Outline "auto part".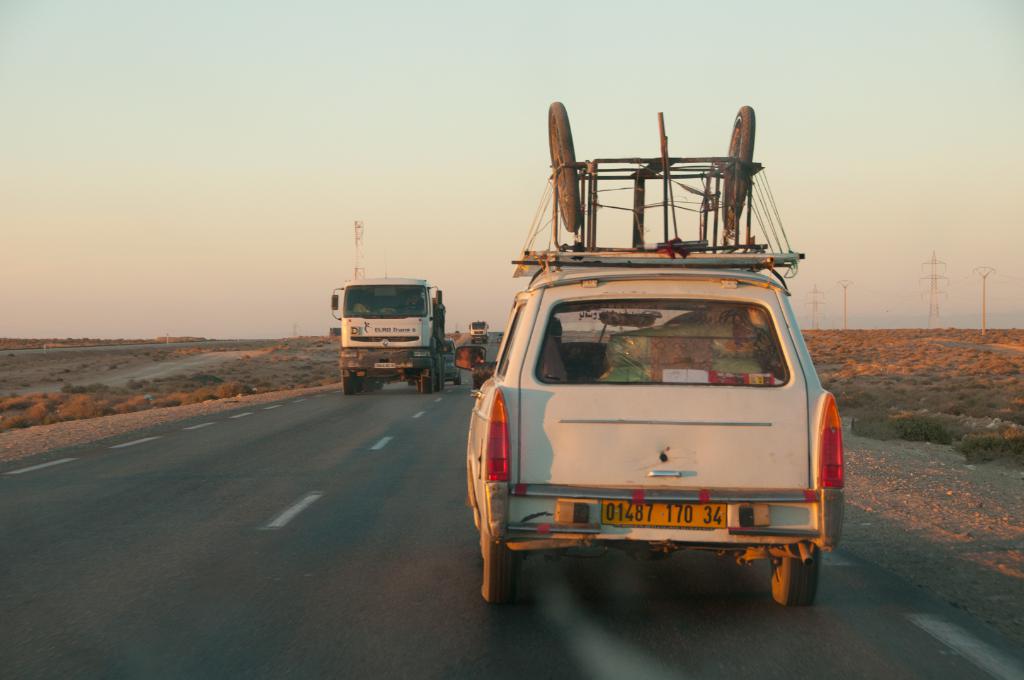
Outline: detection(643, 464, 684, 480).
